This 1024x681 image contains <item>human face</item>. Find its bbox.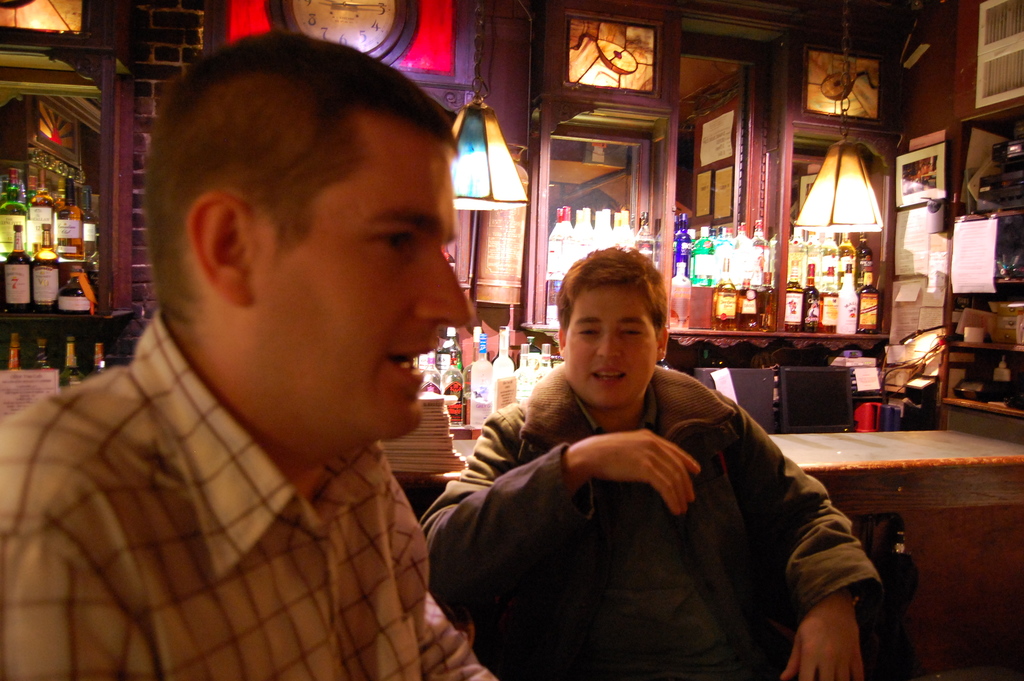
BBox(260, 131, 473, 450).
